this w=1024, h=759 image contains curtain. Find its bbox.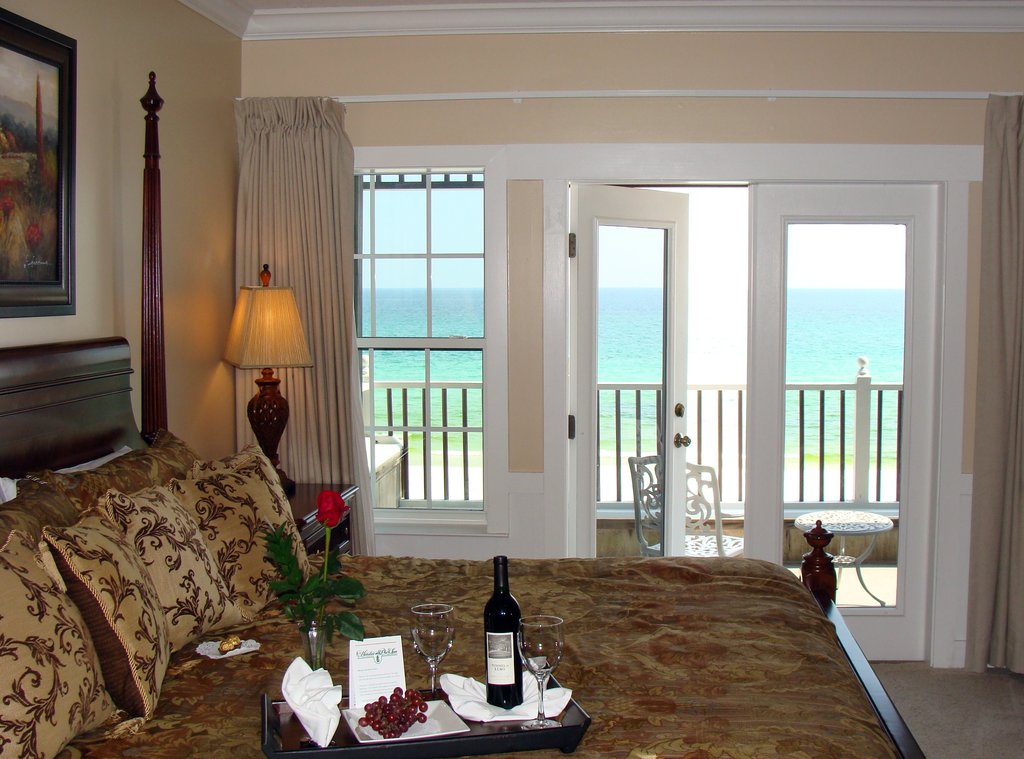
{"left": 968, "top": 86, "right": 1023, "bottom": 679}.
